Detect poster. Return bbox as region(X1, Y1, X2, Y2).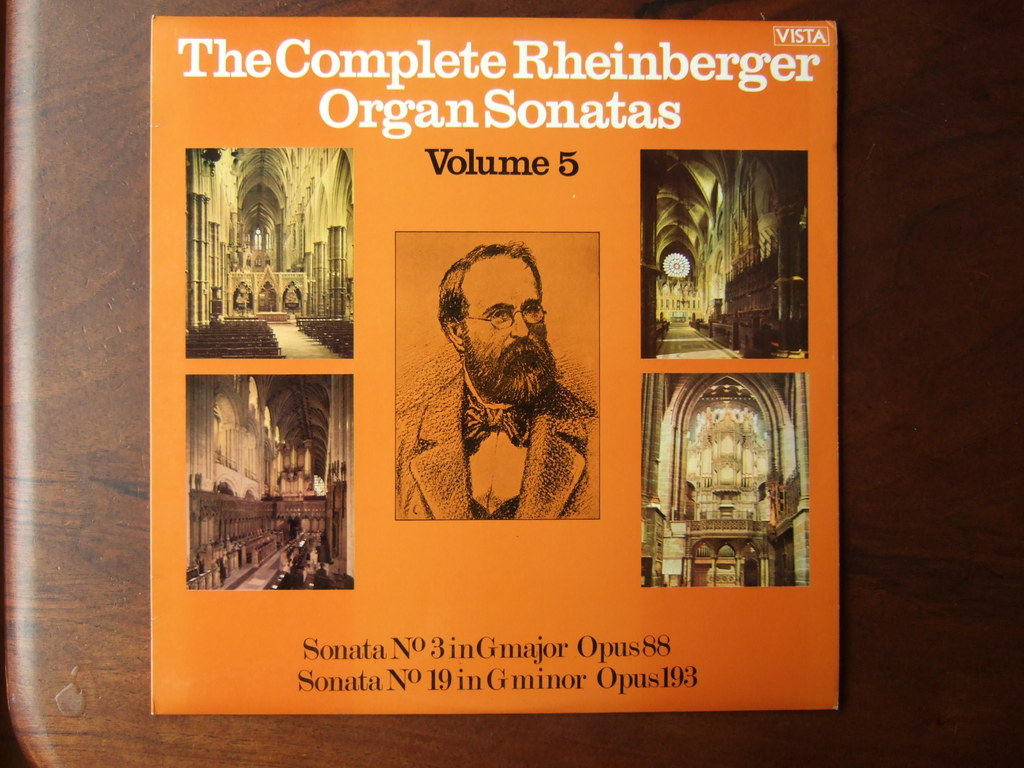
region(152, 15, 840, 715).
